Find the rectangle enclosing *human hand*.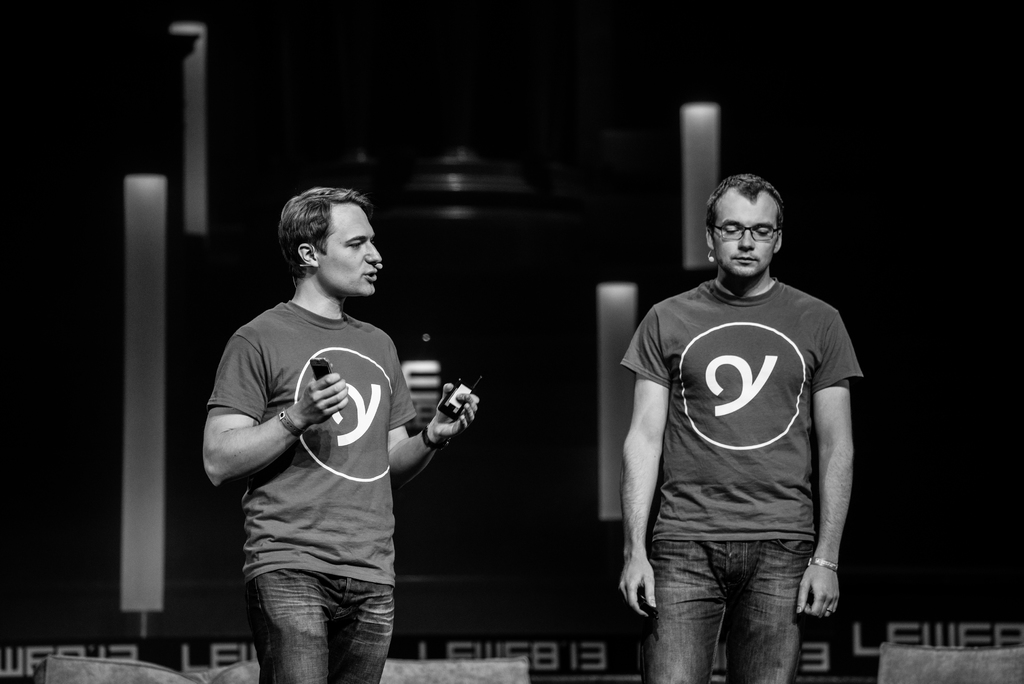
(x1=415, y1=381, x2=482, y2=459).
